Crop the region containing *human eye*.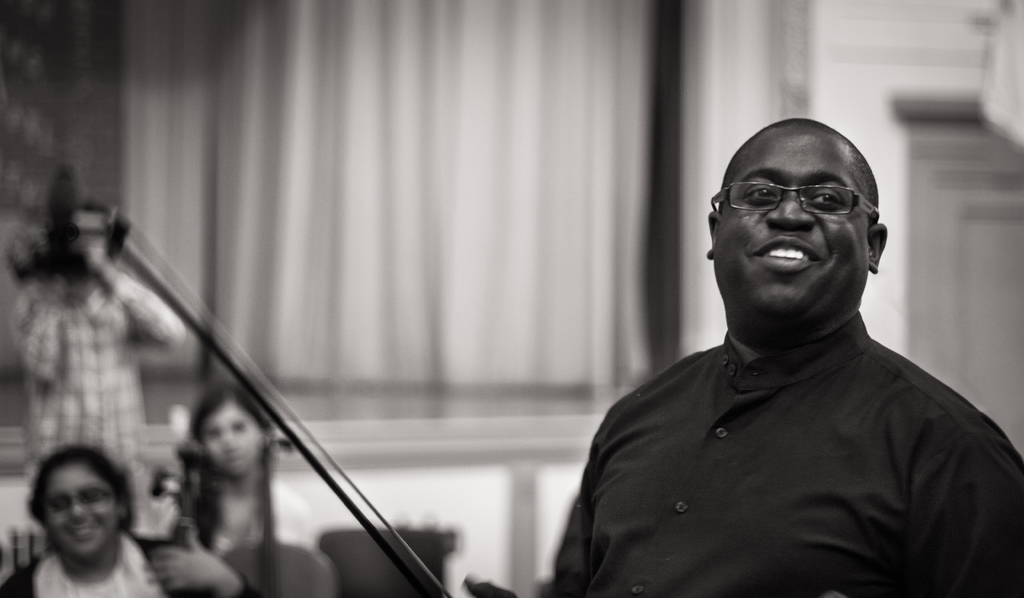
Crop region: <region>808, 188, 847, 209</region>.
